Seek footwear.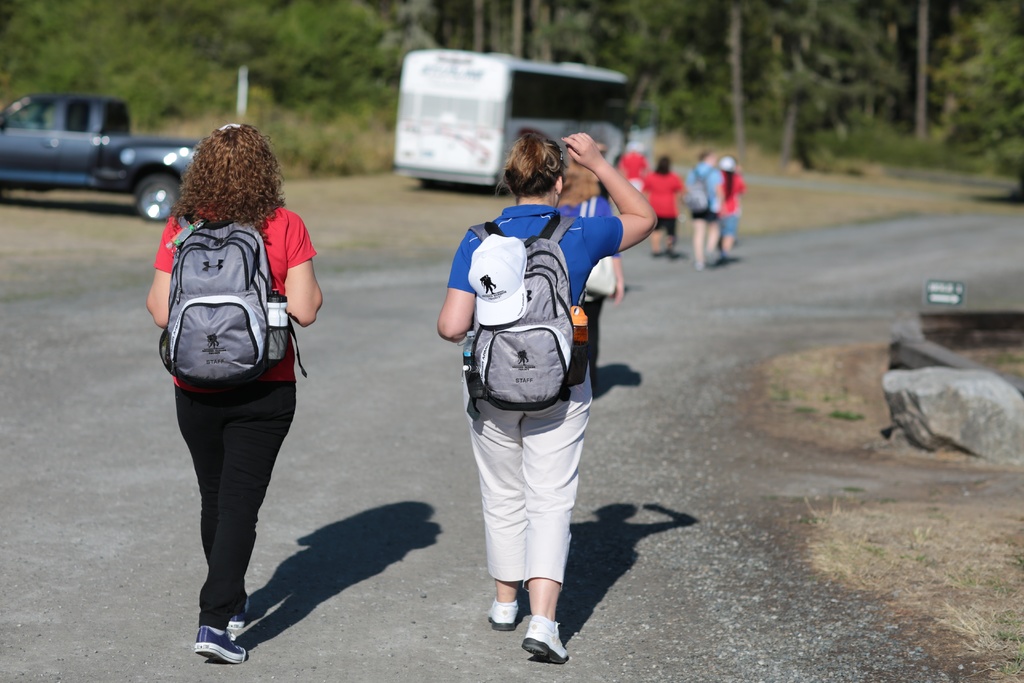
[486,597,520,633].
